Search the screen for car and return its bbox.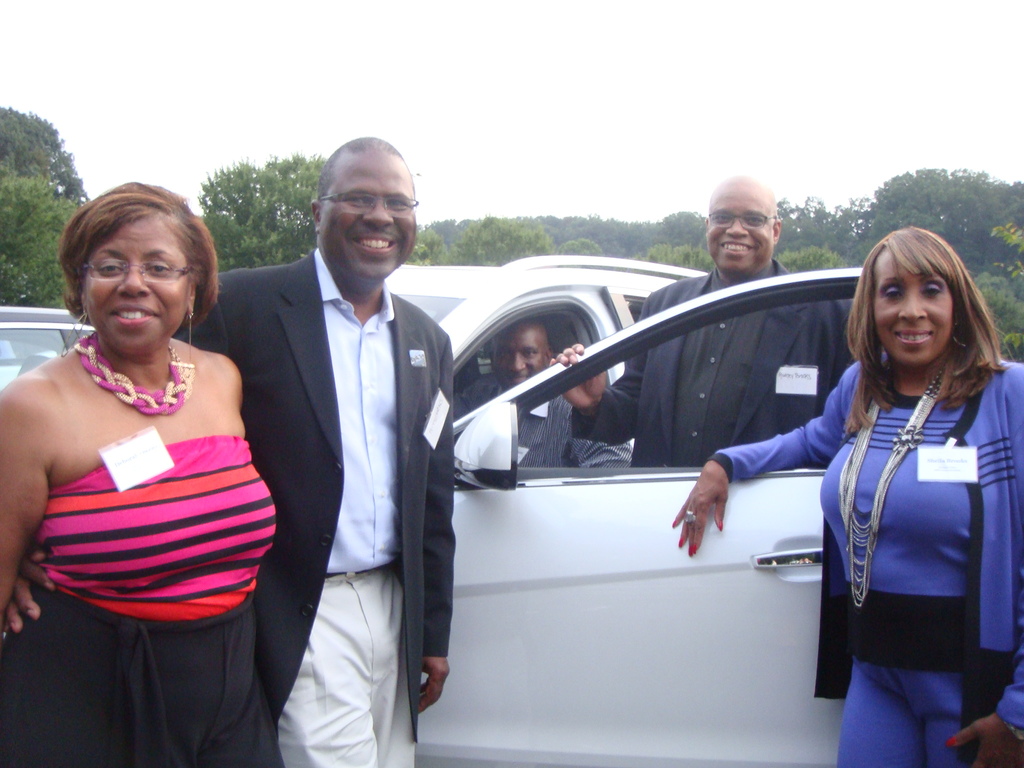
Found: 0 303 108 393.
